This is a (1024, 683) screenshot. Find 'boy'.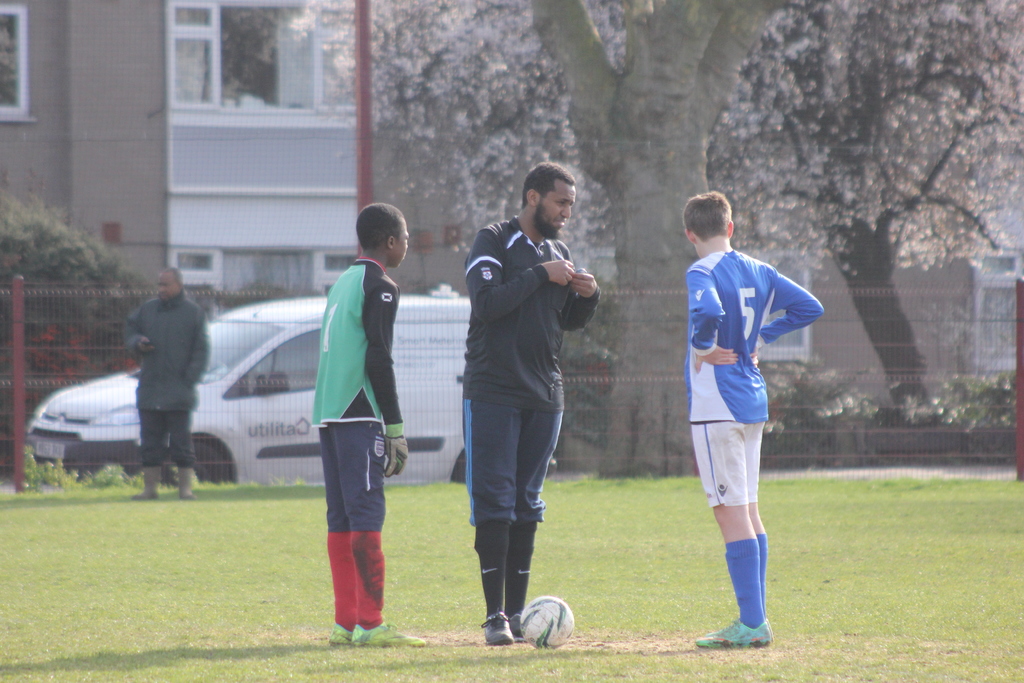
Bounding box: box=[684, 188, 828, 647].
